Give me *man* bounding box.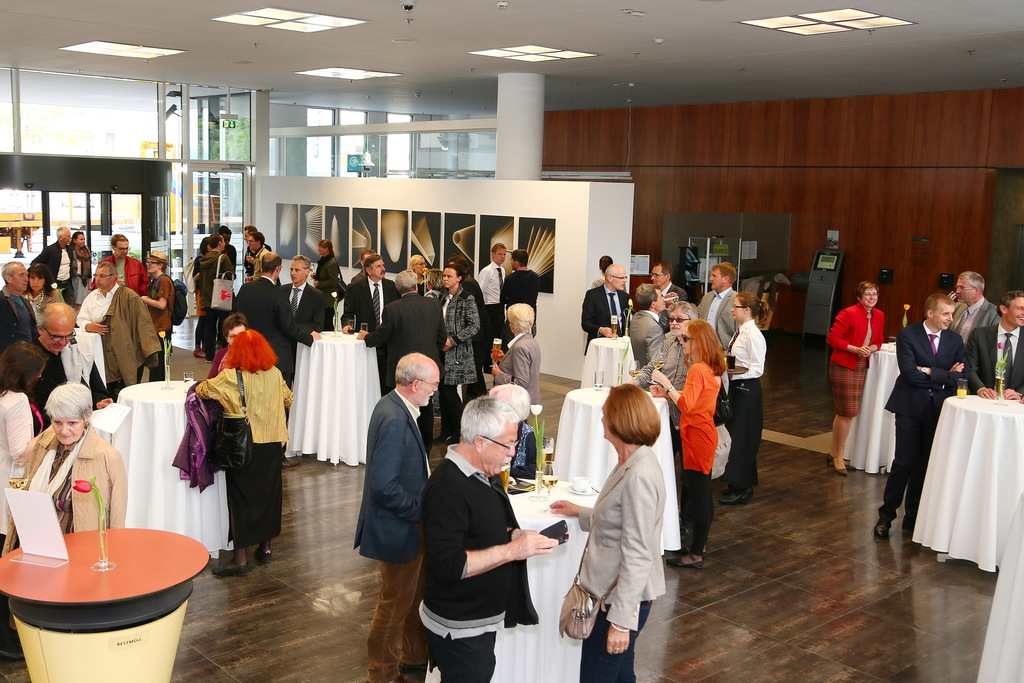
bbox=(279, 251, 326, 334).
